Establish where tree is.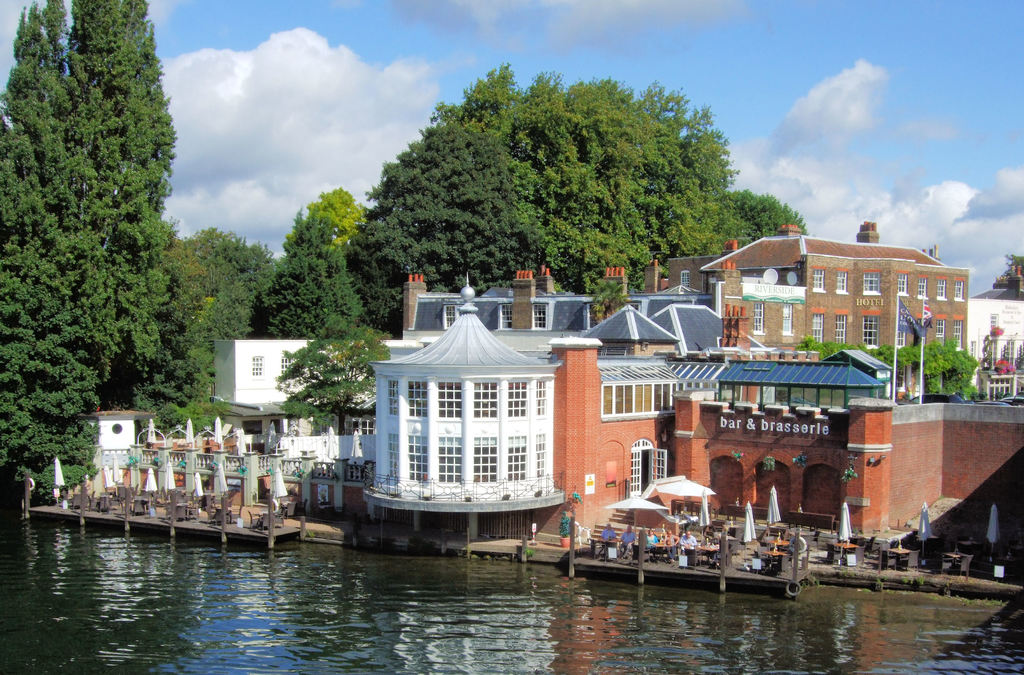
Established at <bbox>721, 187, 813, 247</bbox>.
